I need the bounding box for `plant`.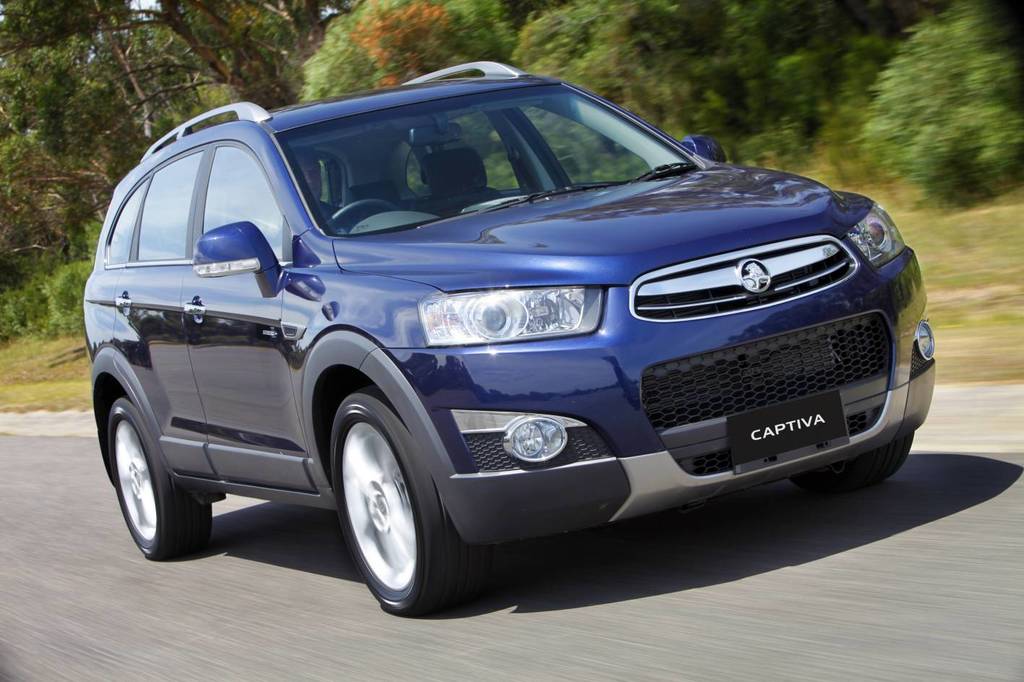
Here it is: <region>45, 251, 92, 345</region>.
